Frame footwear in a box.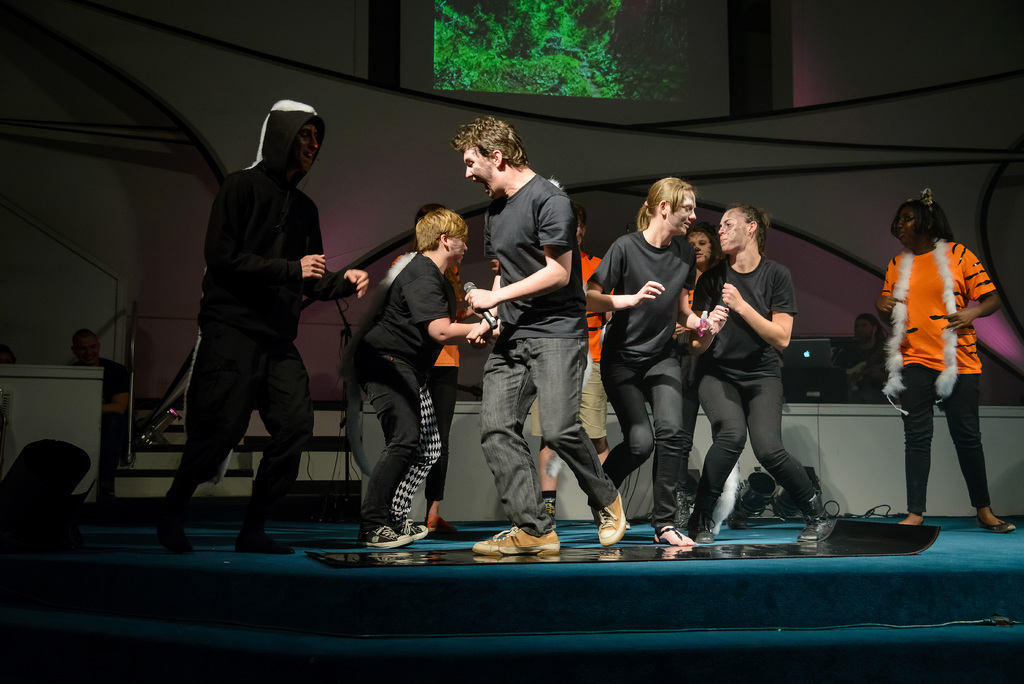
(473,521,564,556).
